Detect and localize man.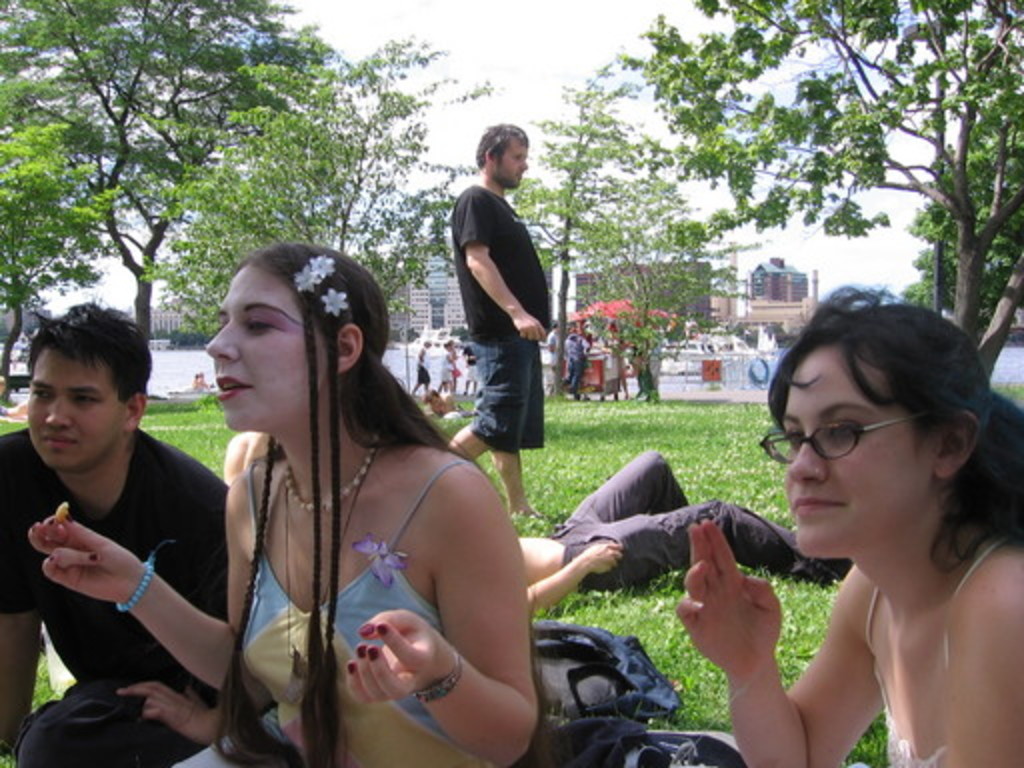
Localized at pyautogui.locateOnScreen(448, 118, 546, 524).
